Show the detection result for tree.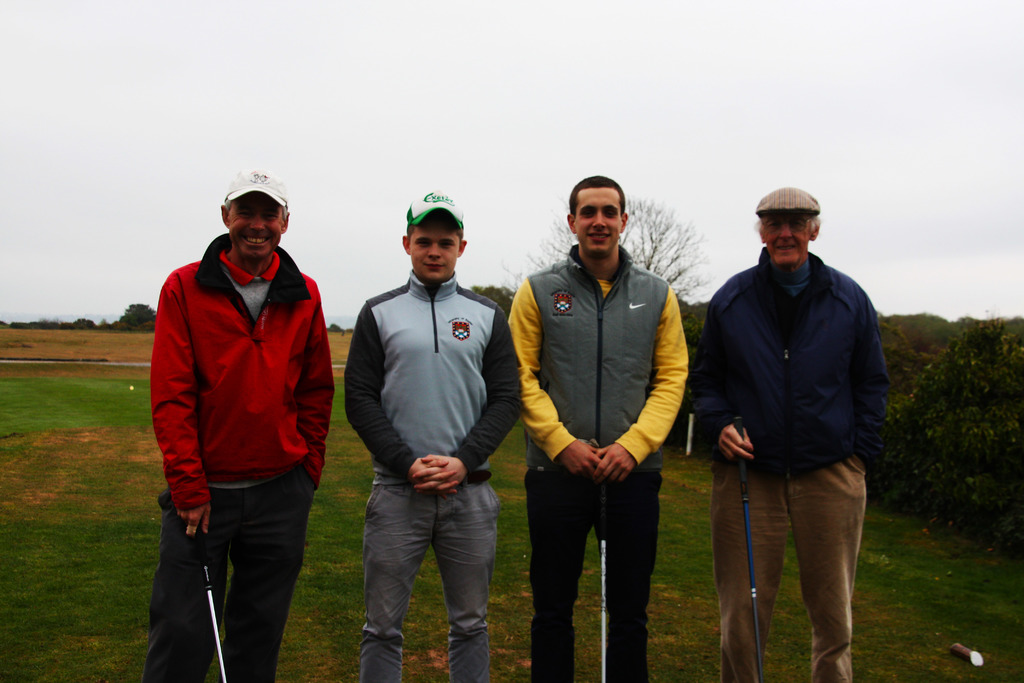
pyautogui.locateOnScreen(851, 317, 1023, 563).
